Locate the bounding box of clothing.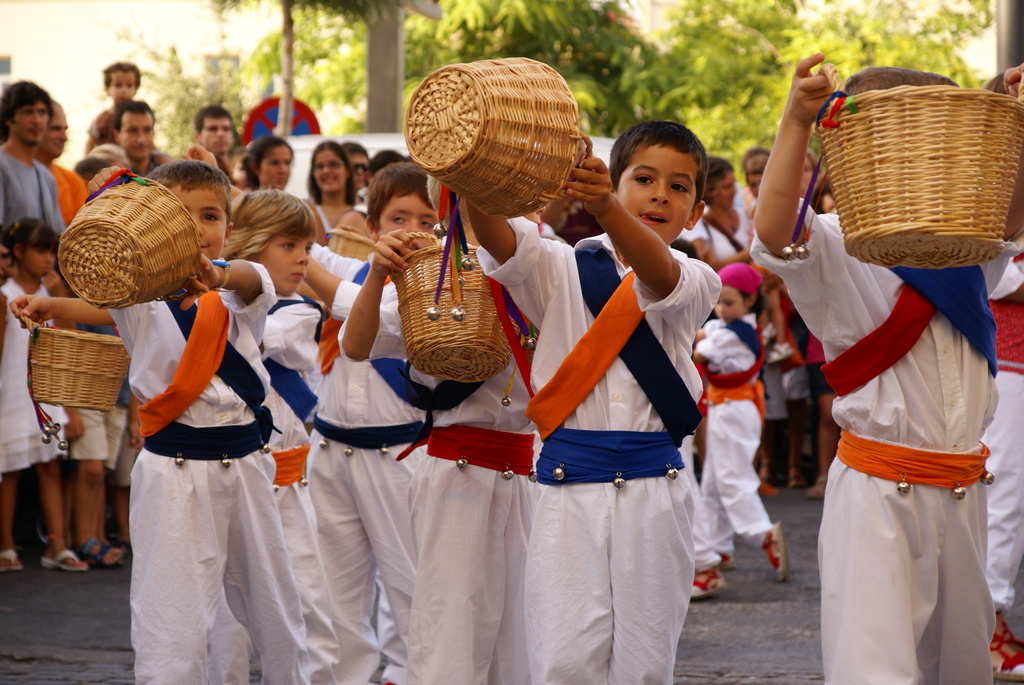
Bounding box: 973 248 1023 636.
